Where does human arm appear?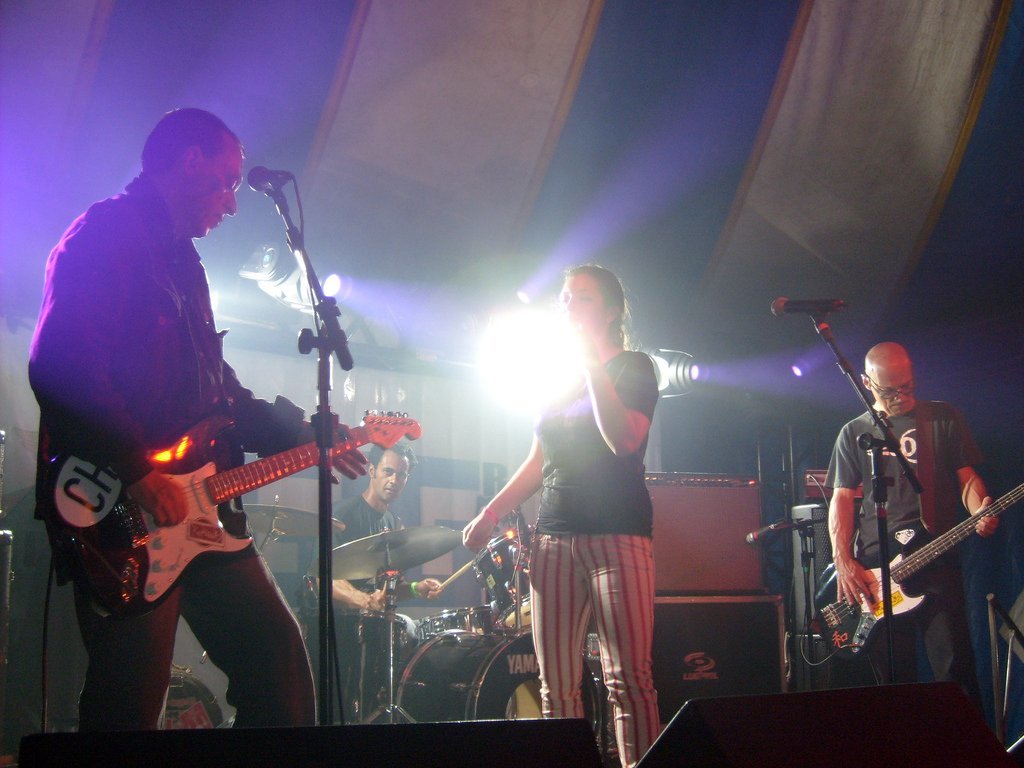
Appears at Rect(389, 577, 439, 602).
